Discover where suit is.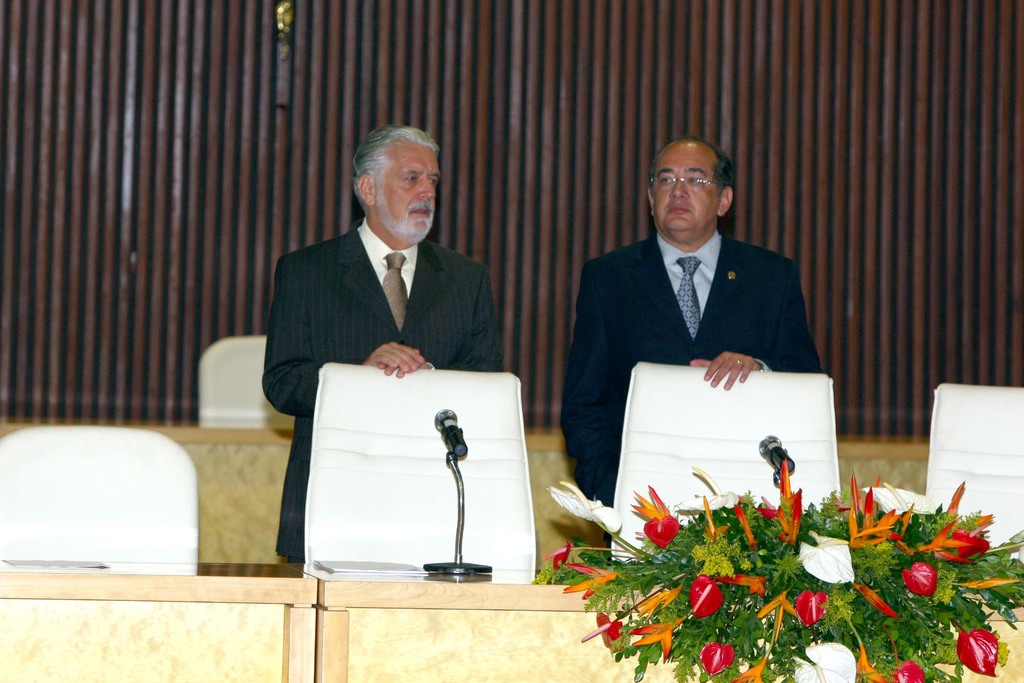
Discovered at (x1=260, y1=218, x2=507, y2=565).
